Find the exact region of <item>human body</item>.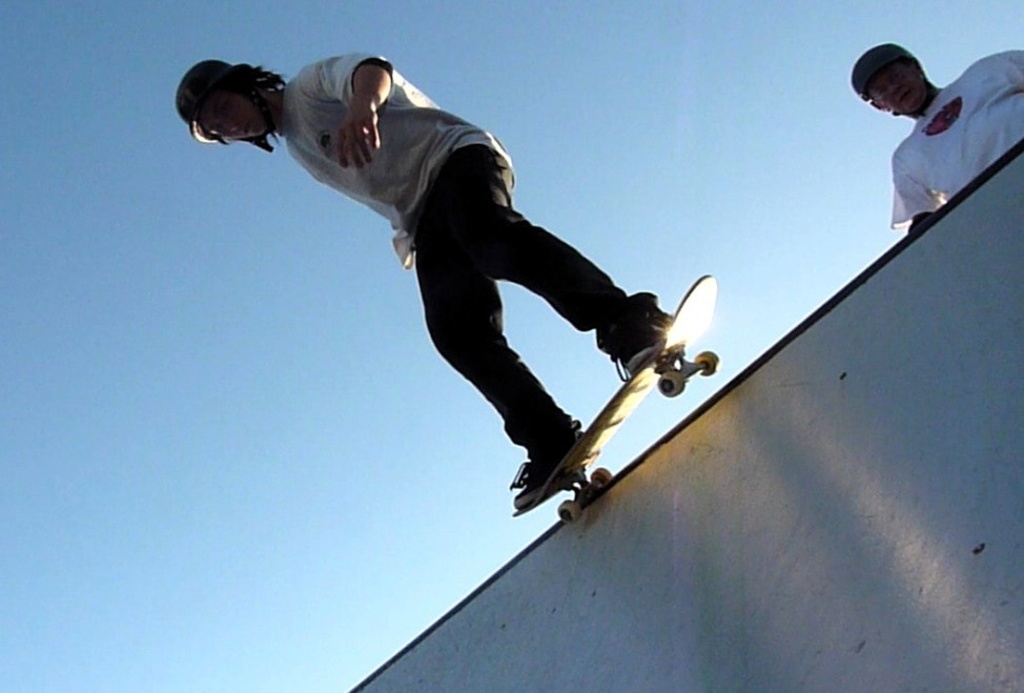
Exact region: {"left": 847, "top": 40, "right": 1023, "bottom": 239}.
